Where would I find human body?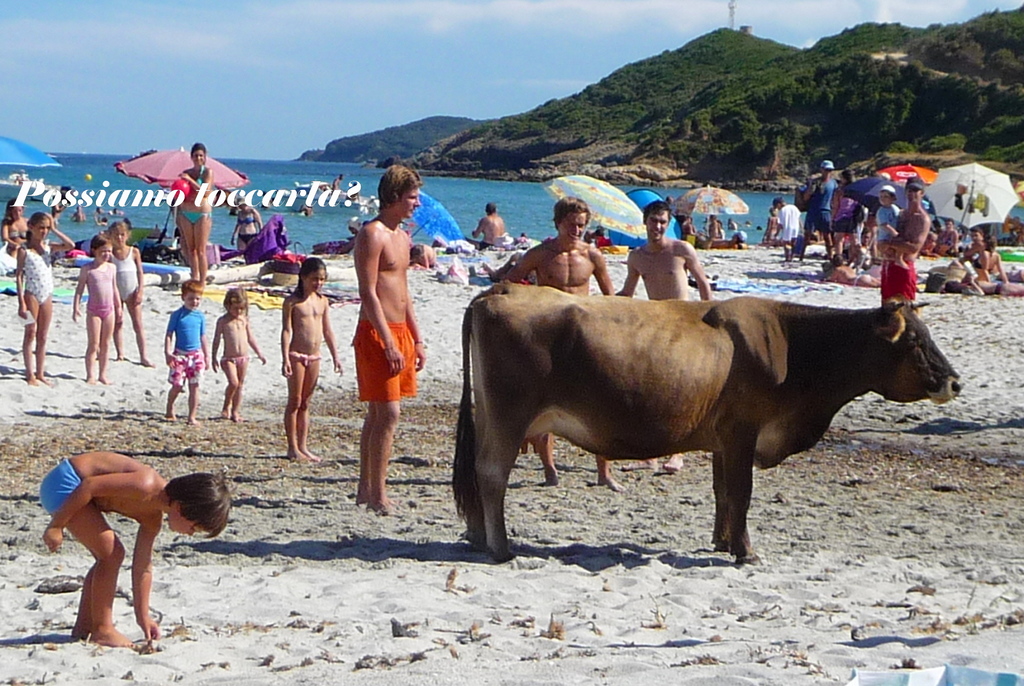
At bbox(614, 203, 714, 472).
